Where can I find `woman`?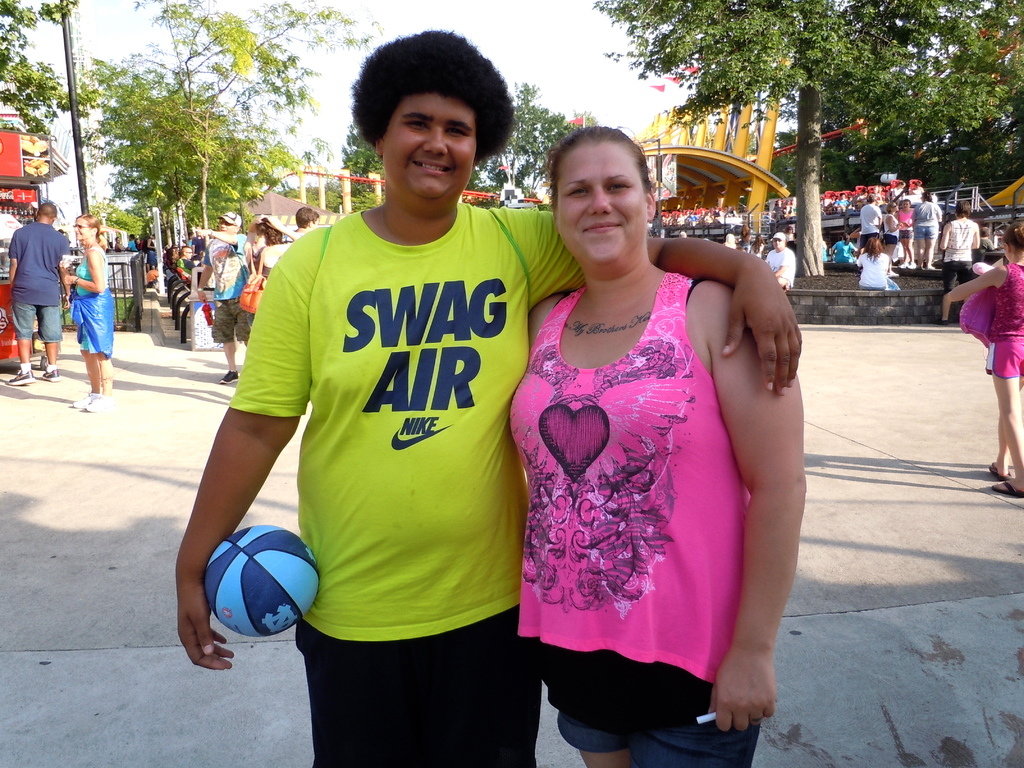
You can find it at 65,214,116,413.
